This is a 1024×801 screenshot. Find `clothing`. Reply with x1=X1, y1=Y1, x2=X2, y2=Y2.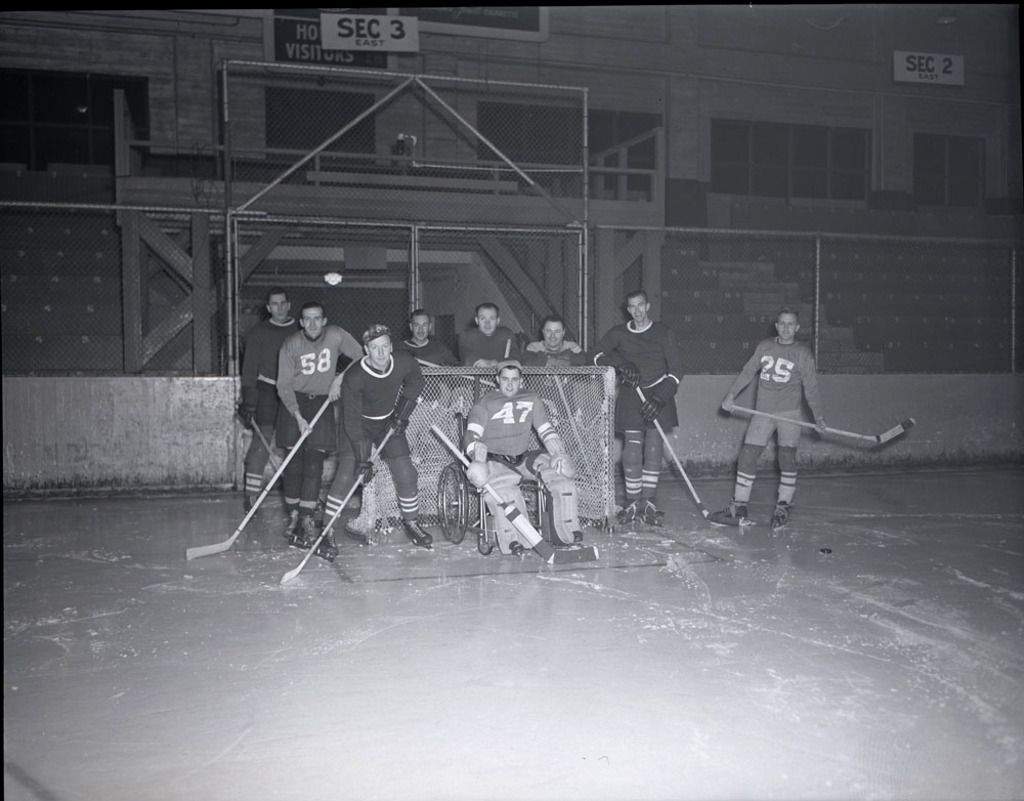
x1=626, y1=433, x2=659, y2=507.
